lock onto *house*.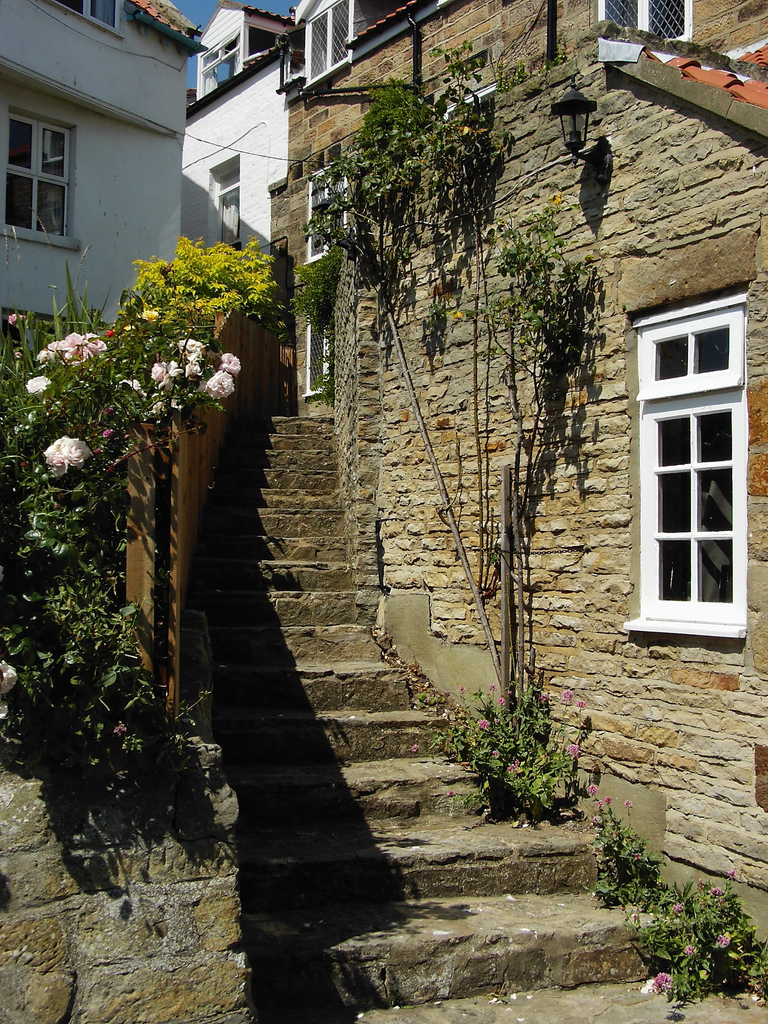
Locked: left=284, top=0, right=767, bottom=983.
